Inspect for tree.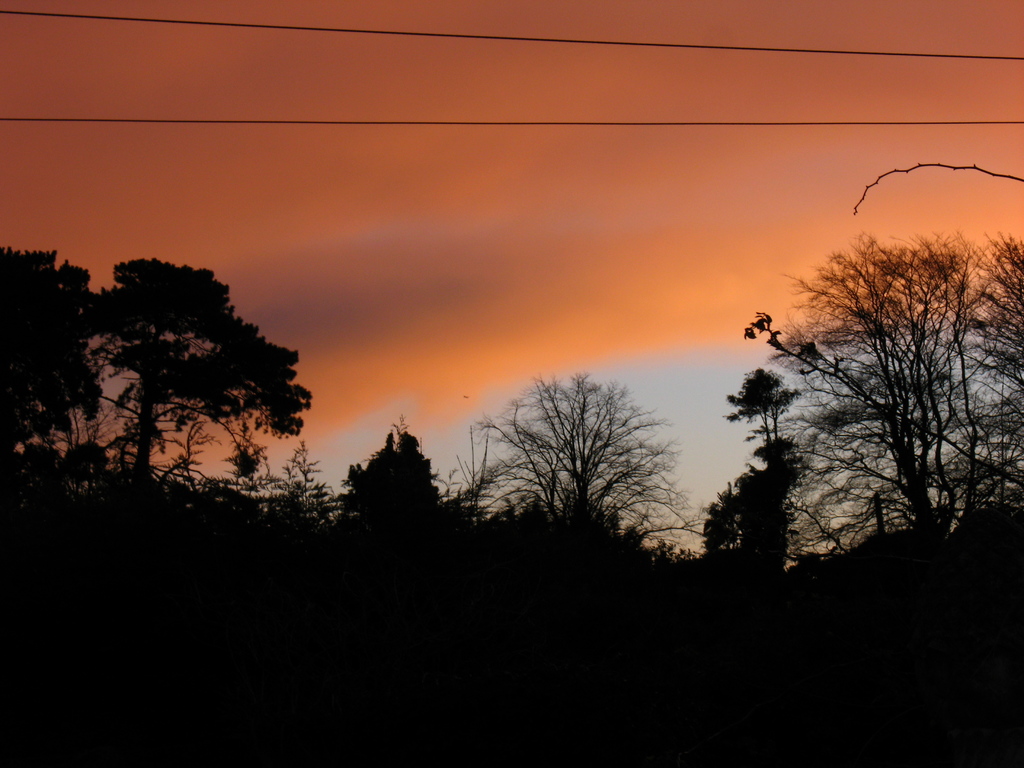
Inspection: locate(89, 243, 307, 489).
